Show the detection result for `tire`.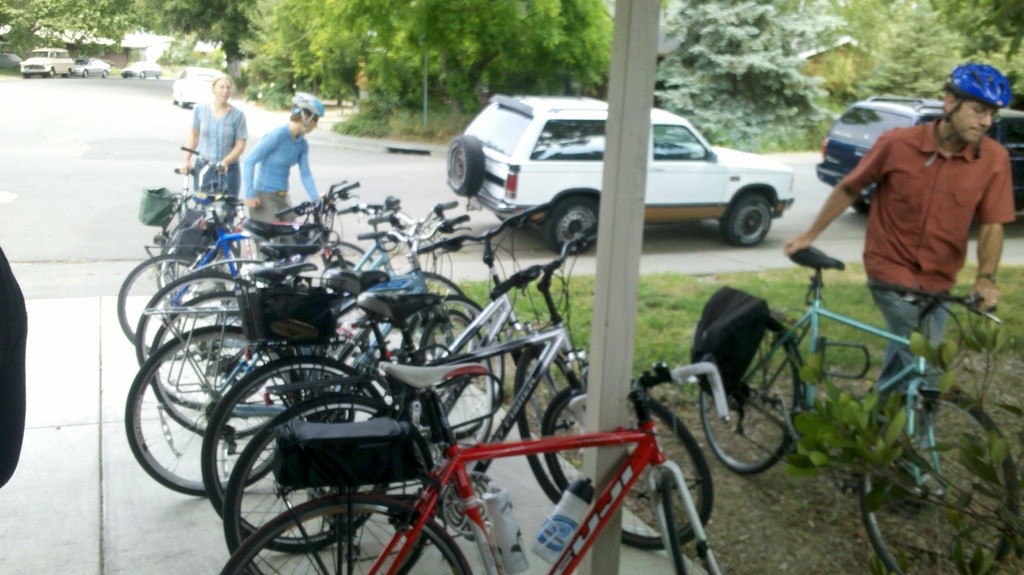
{"left": 540, "top": 377, "right": 714, "bottom": 553}.
